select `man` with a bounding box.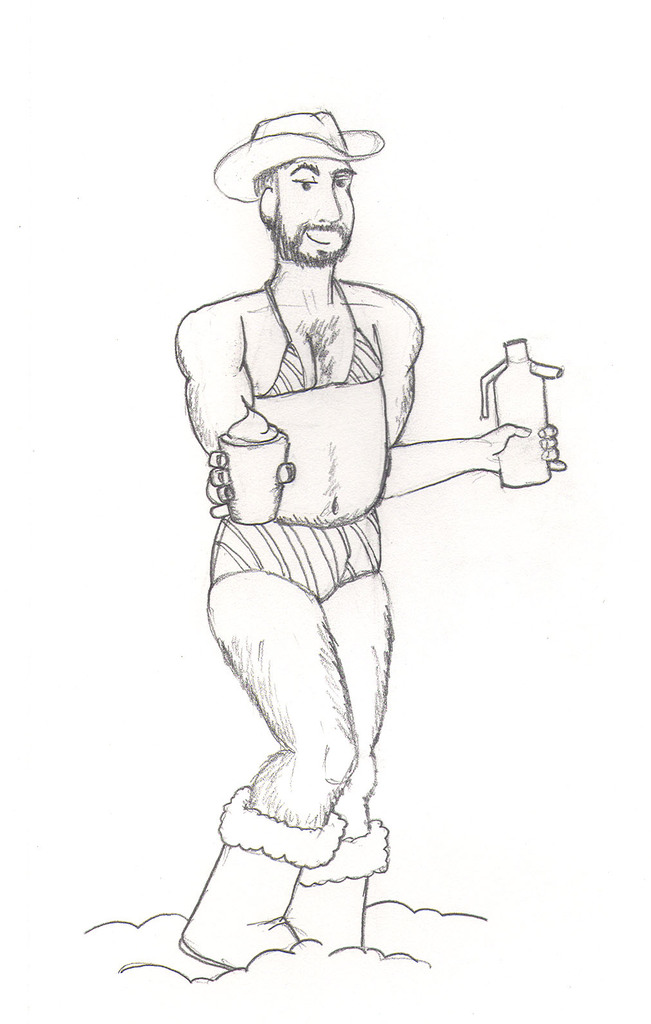
region(202, 142, 524, 972).
